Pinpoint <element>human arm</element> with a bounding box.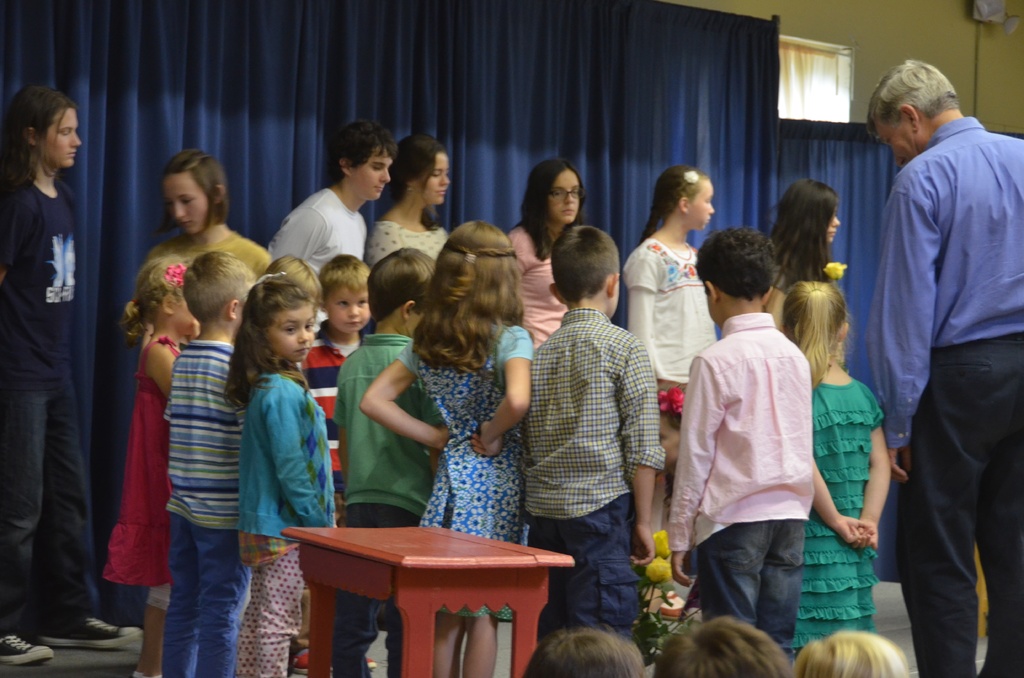
pyautogui.locateOnScreen(371, 359, 435, 483).
